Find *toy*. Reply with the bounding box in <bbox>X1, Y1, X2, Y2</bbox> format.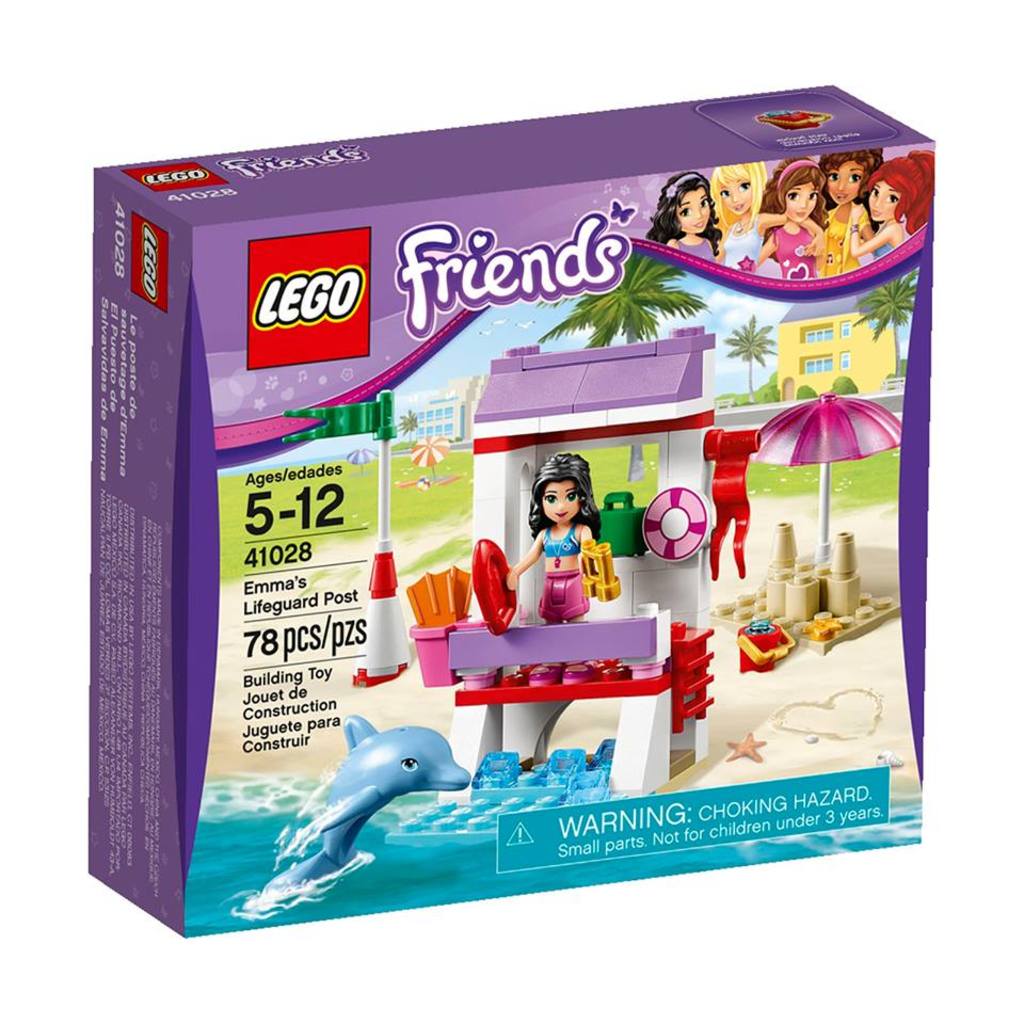
<bbox>749, 158, 829, 278</bbox>.
